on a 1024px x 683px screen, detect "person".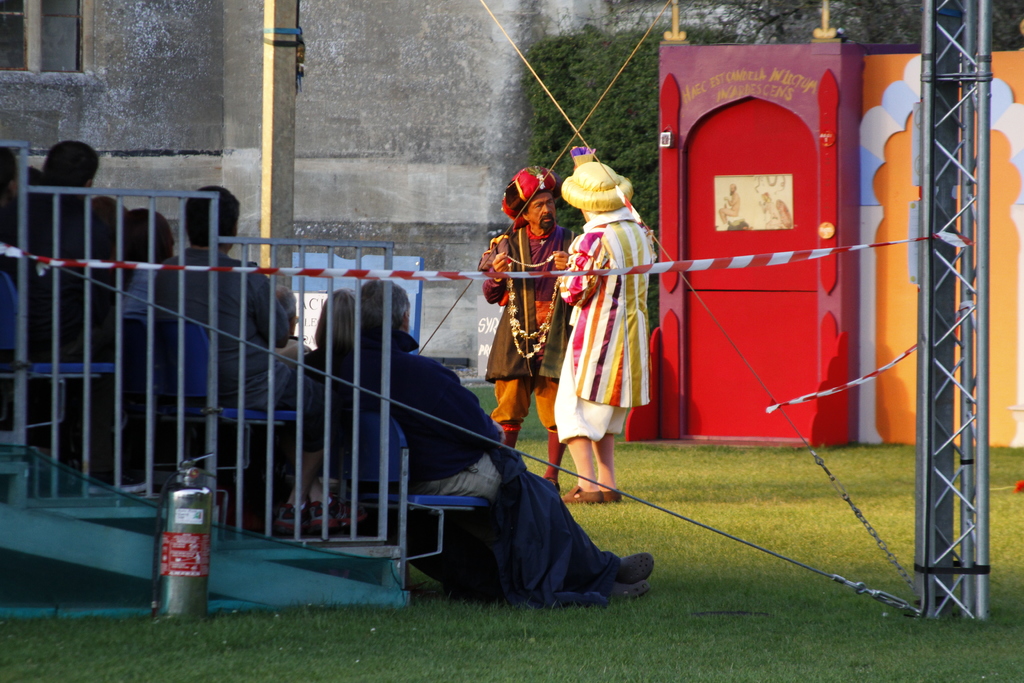
x1=477, y1=164, x2=570, y2=481.
